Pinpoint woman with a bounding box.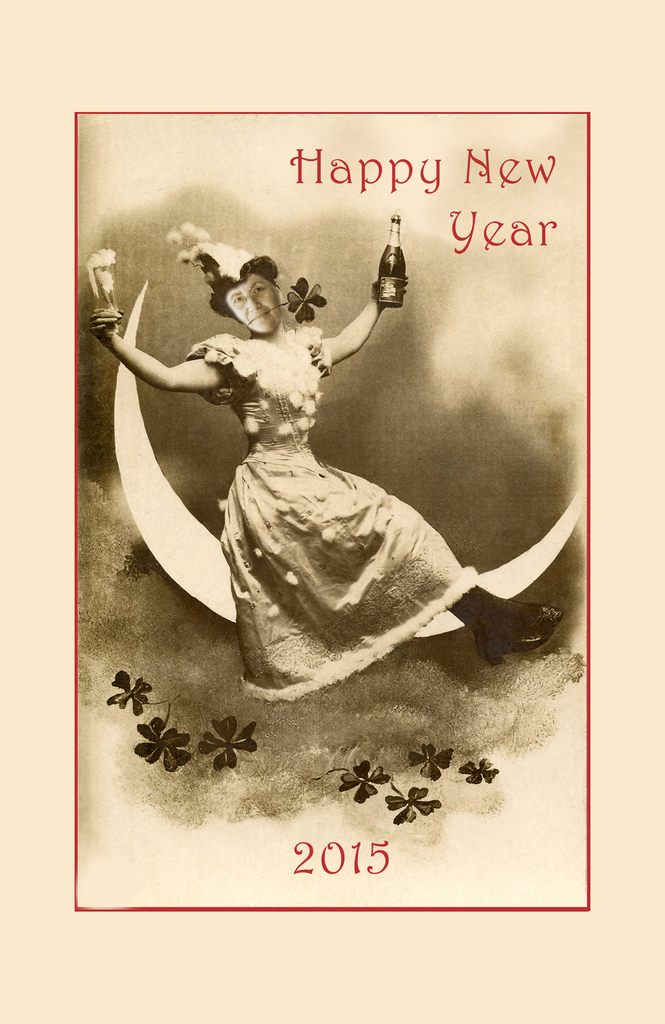
[x1=104, y1=207, x2=519, y2=669].
